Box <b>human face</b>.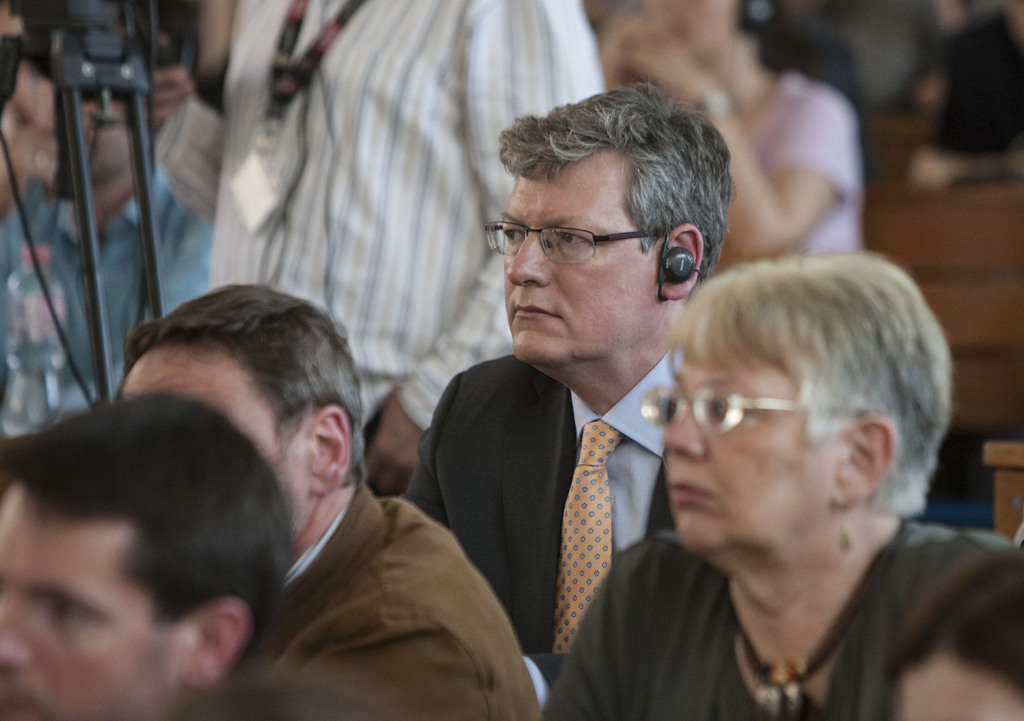
bbox=(0, 494, 185, 720).
